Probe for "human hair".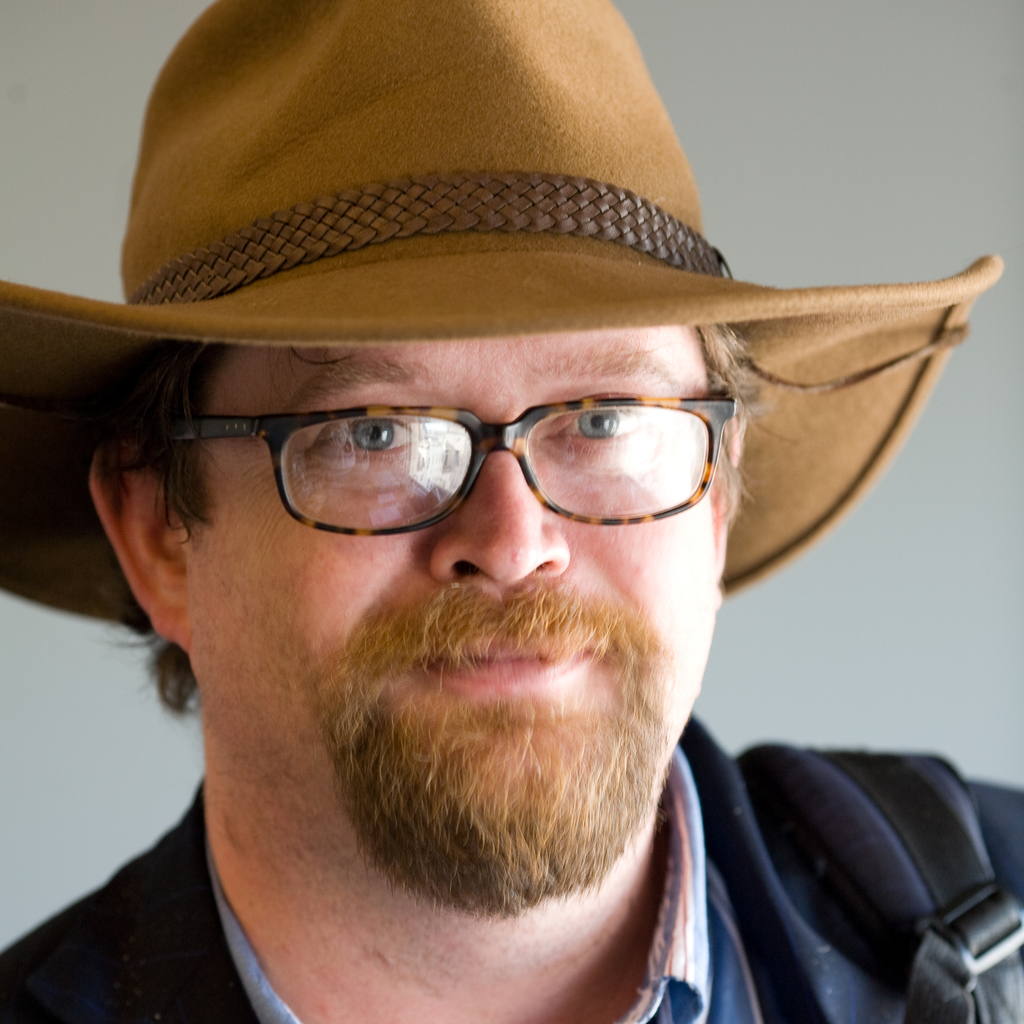
Probe result: (69, 331, 767, 710).
